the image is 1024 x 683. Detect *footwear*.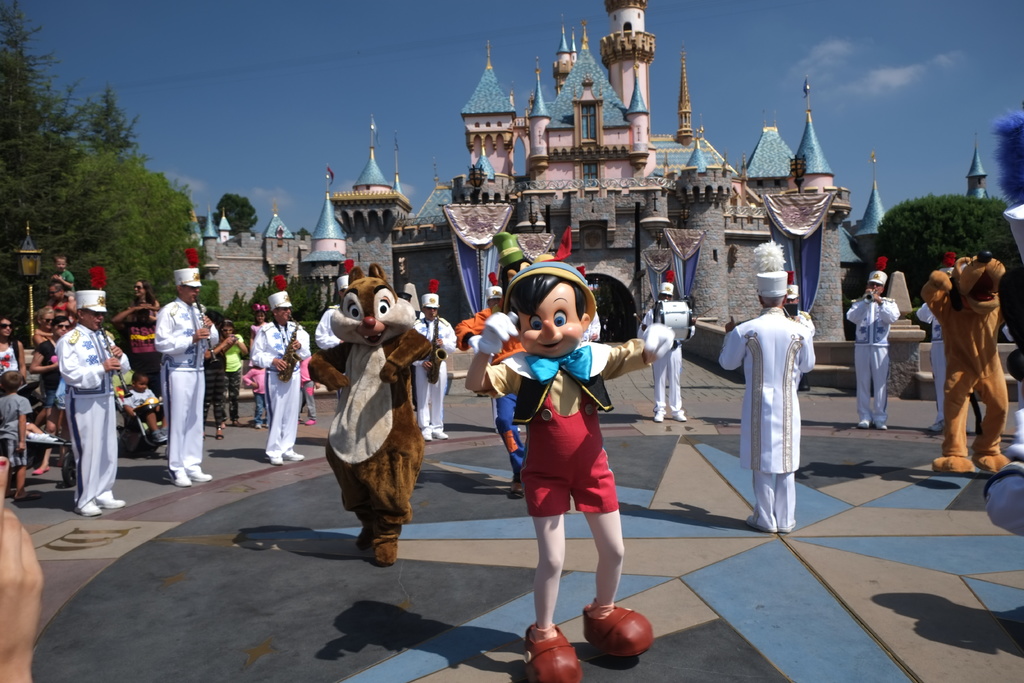
Detection: (855,416,871,431).
